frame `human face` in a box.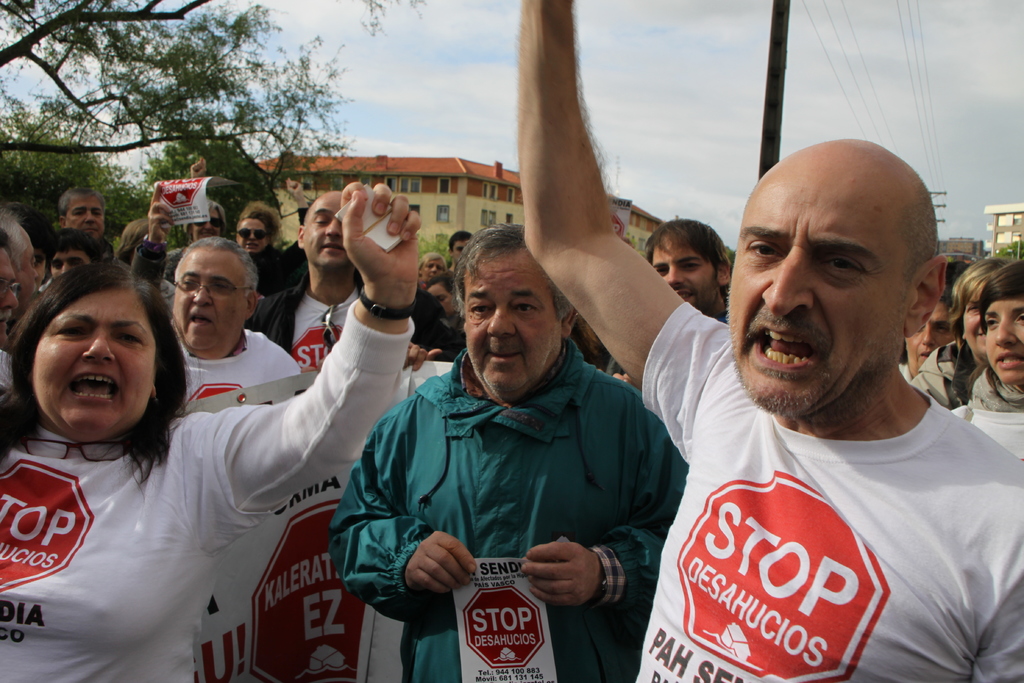
[467,245,558,397].
